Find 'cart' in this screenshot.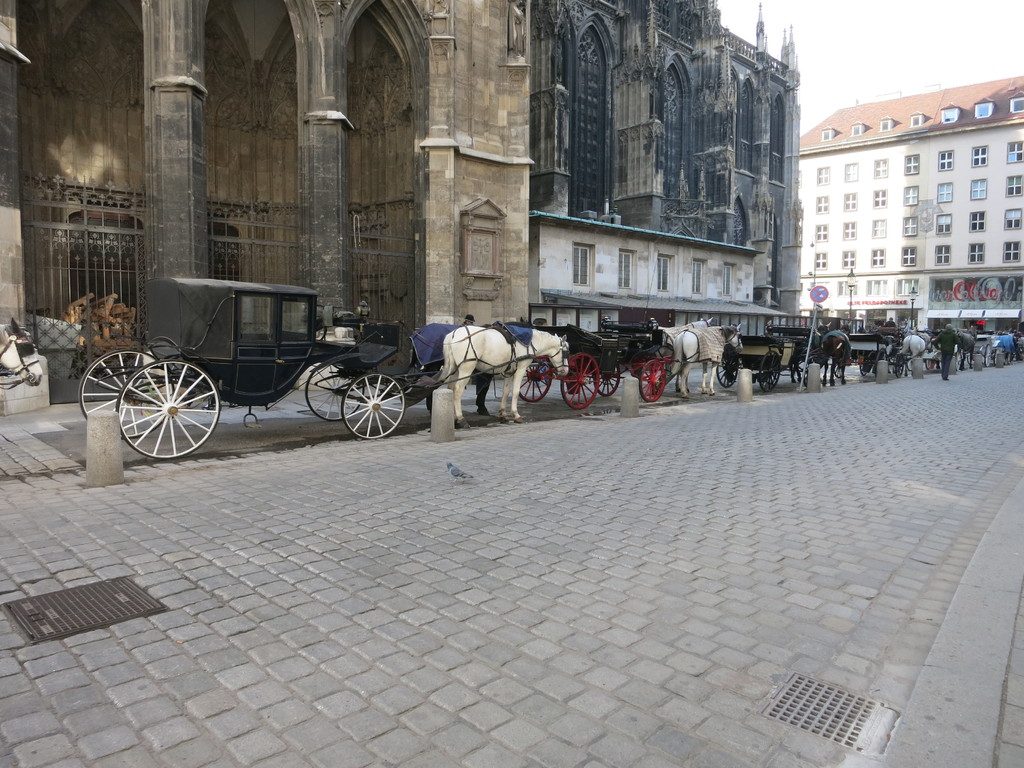
The bounding box for 'cart' is select_region(847, 328, 928, 378).
